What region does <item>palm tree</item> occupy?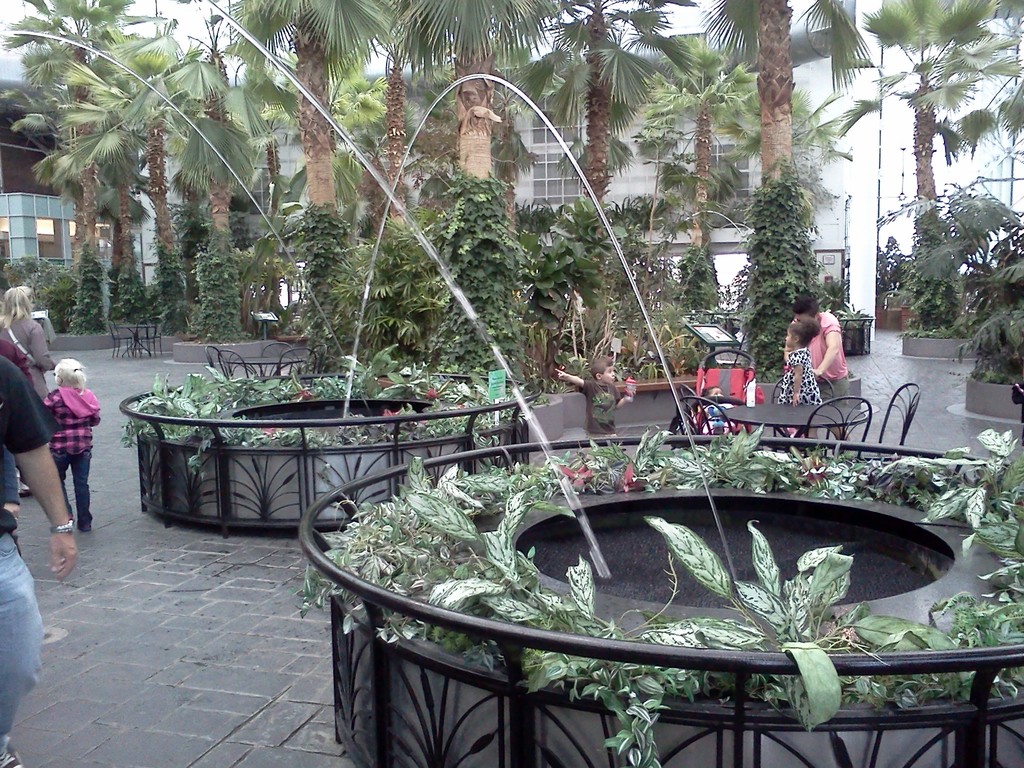
crop(694, 0, 879, 189).
